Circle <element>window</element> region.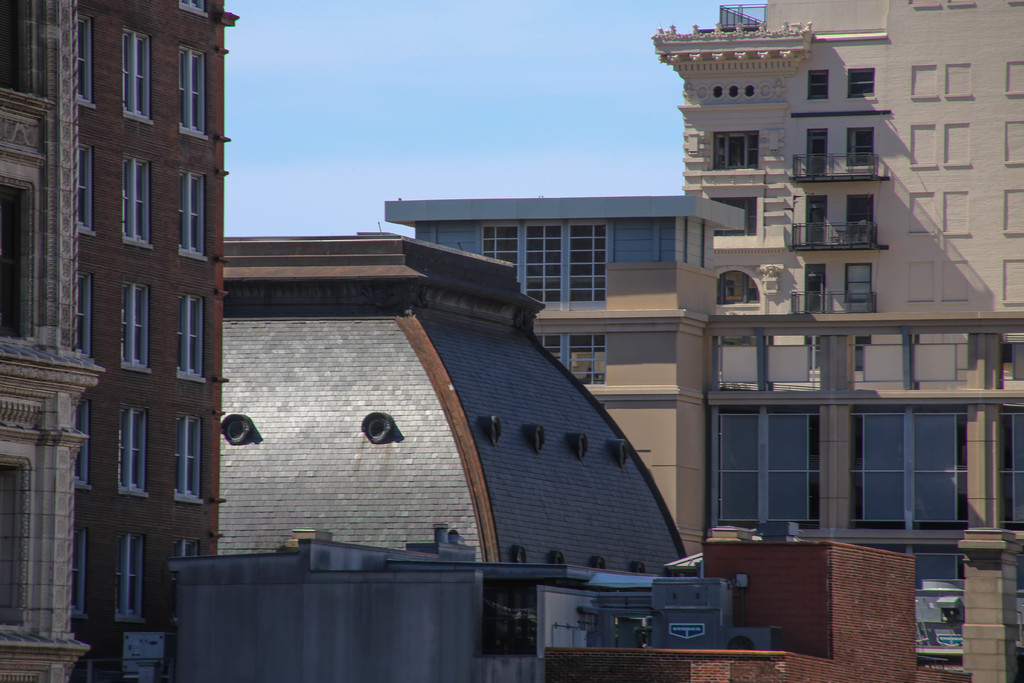
Region: l=811, t=66, r=831, b=104.
